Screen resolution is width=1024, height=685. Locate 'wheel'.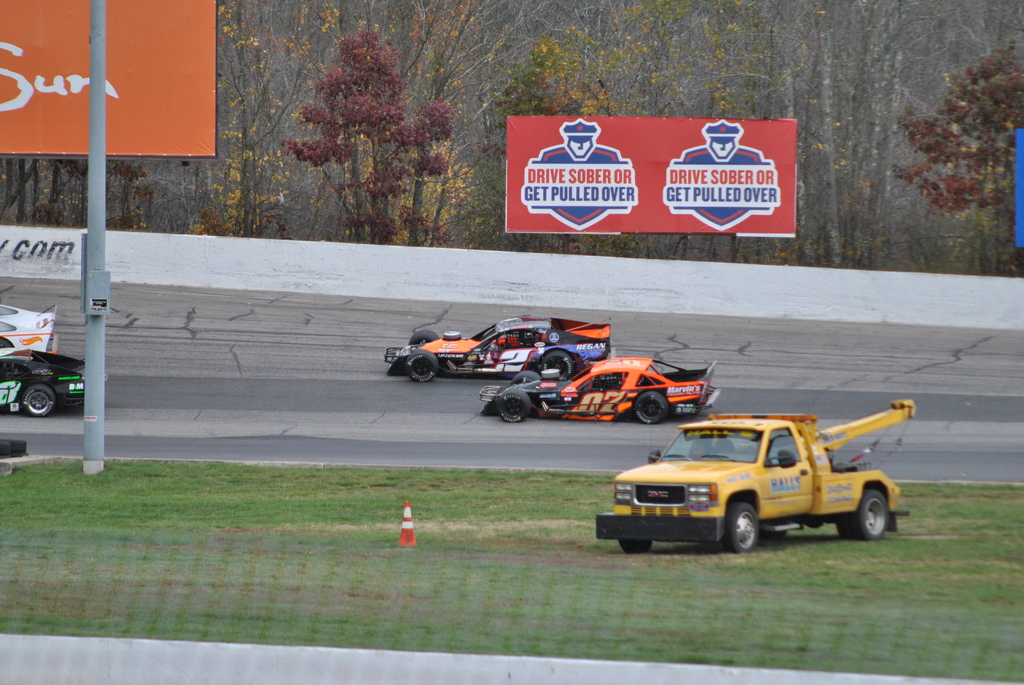
detection(511, 372, 540, 384).
